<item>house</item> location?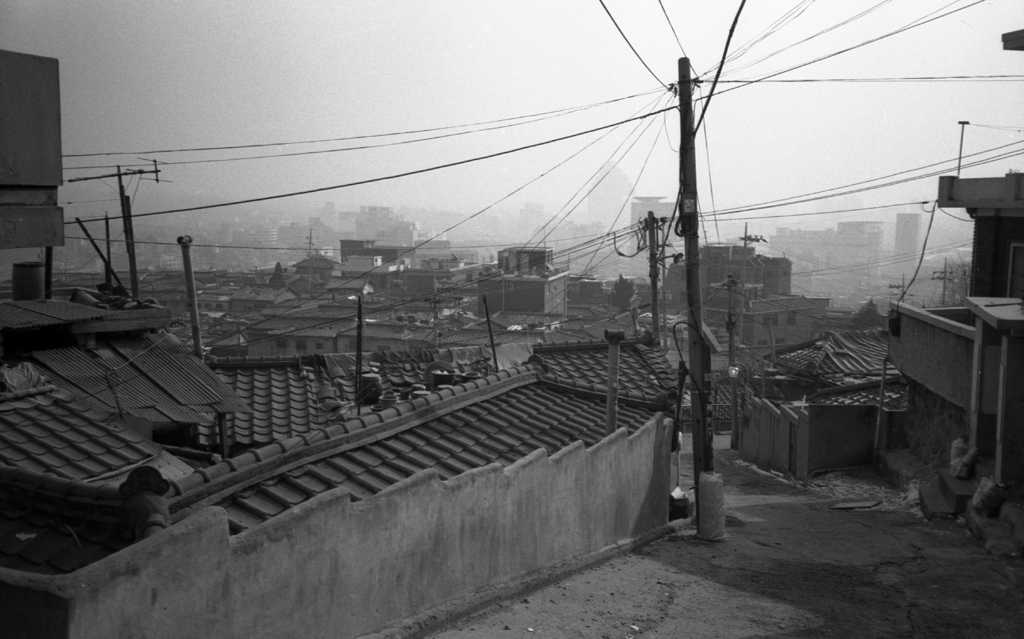
590:167:636:246
